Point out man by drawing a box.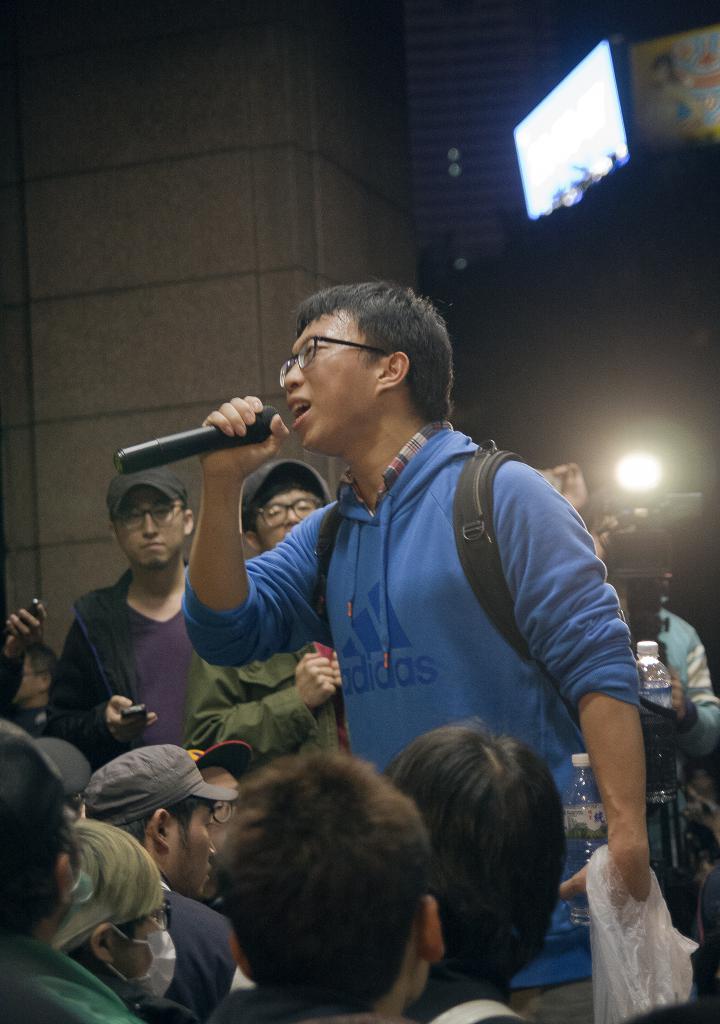
box(67, 744, 234, 1023).
